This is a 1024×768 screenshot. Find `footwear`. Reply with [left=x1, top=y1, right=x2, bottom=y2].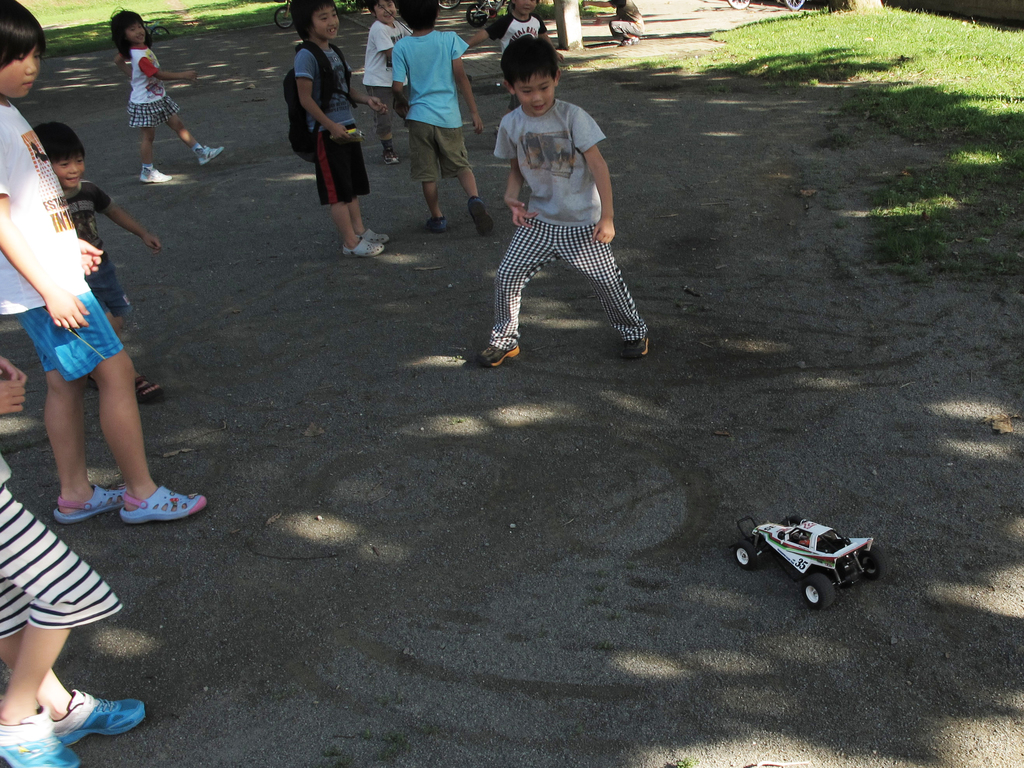
[left=463, top=202, right=498, bottom=234].
